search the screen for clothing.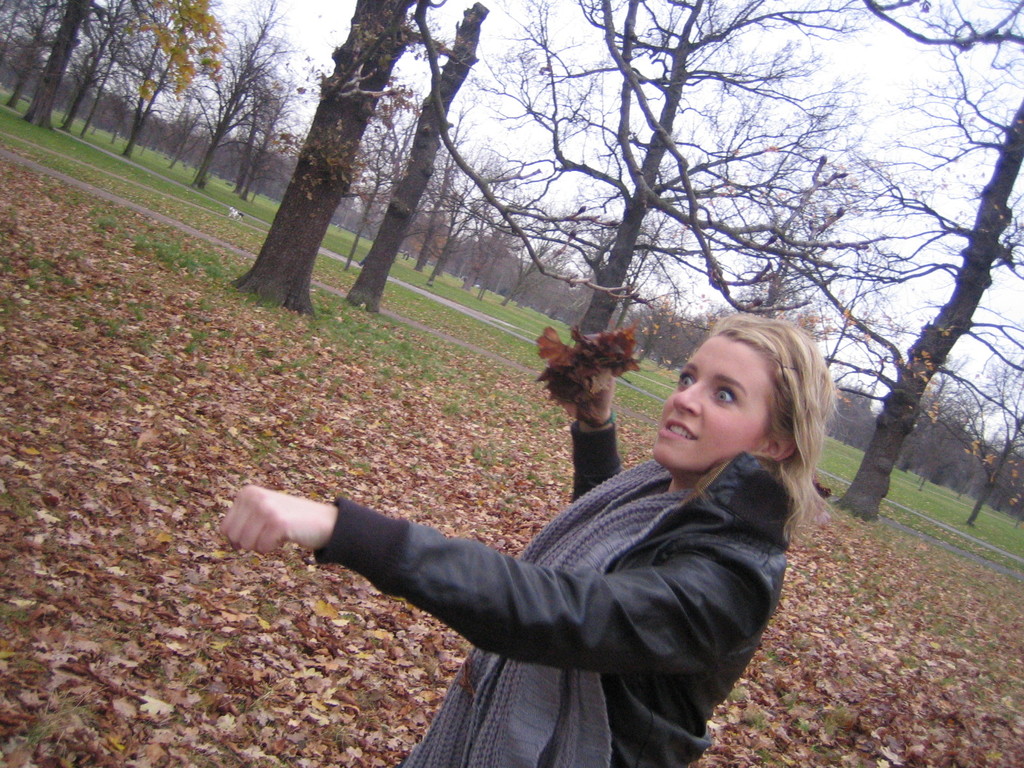
Found at 335:353:822:757.
